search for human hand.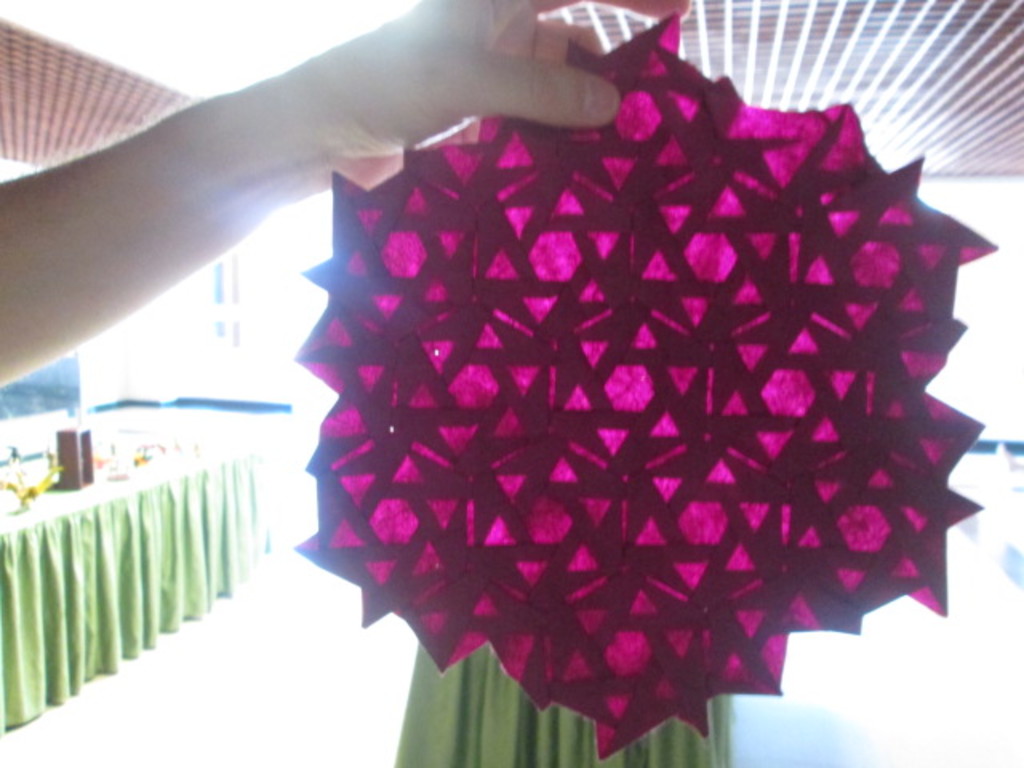
Found at {"left": 326, "top": 0, "right": 686, "bottom": 181}.
